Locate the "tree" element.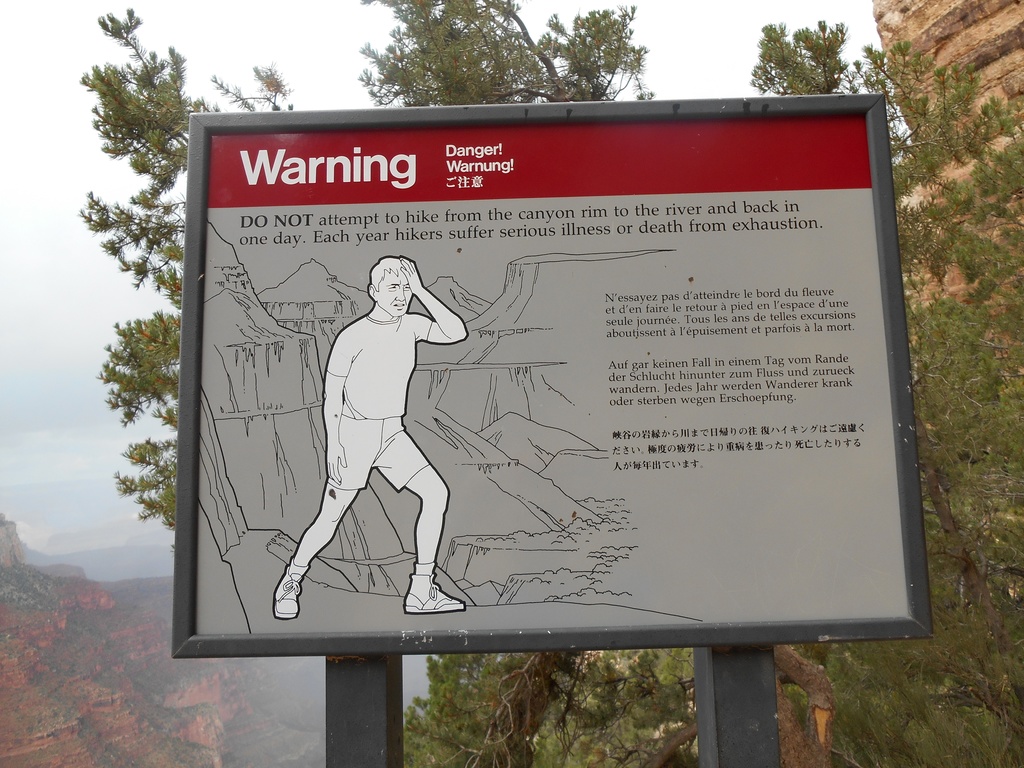
Element bbox: 715,15,888,96.
